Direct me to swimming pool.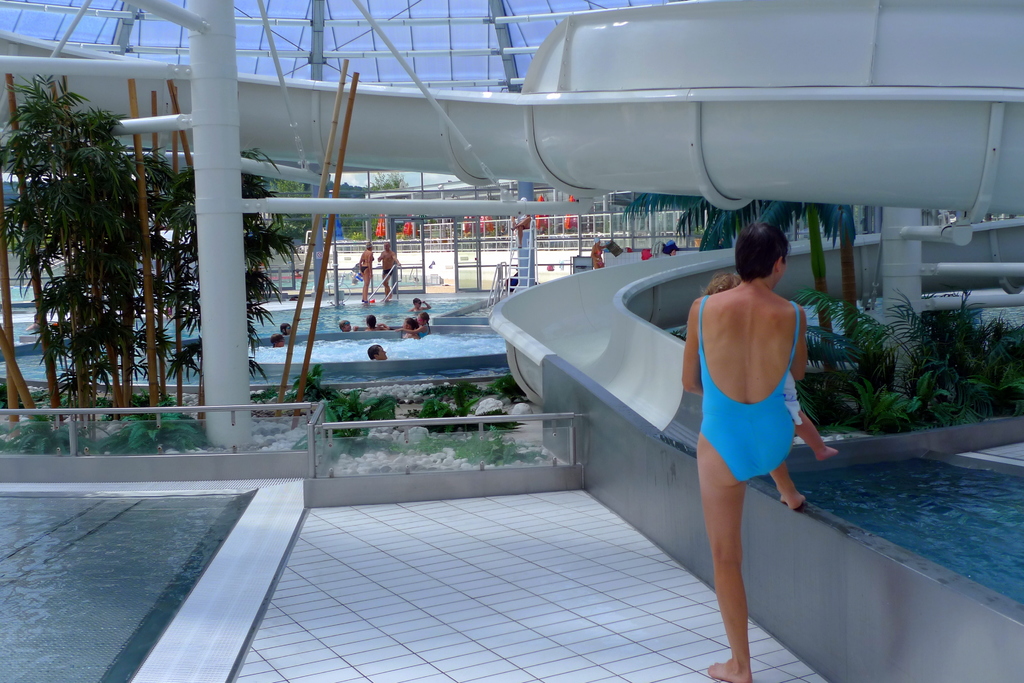
Direction: <region>0, 277, 491, 385</region>.
